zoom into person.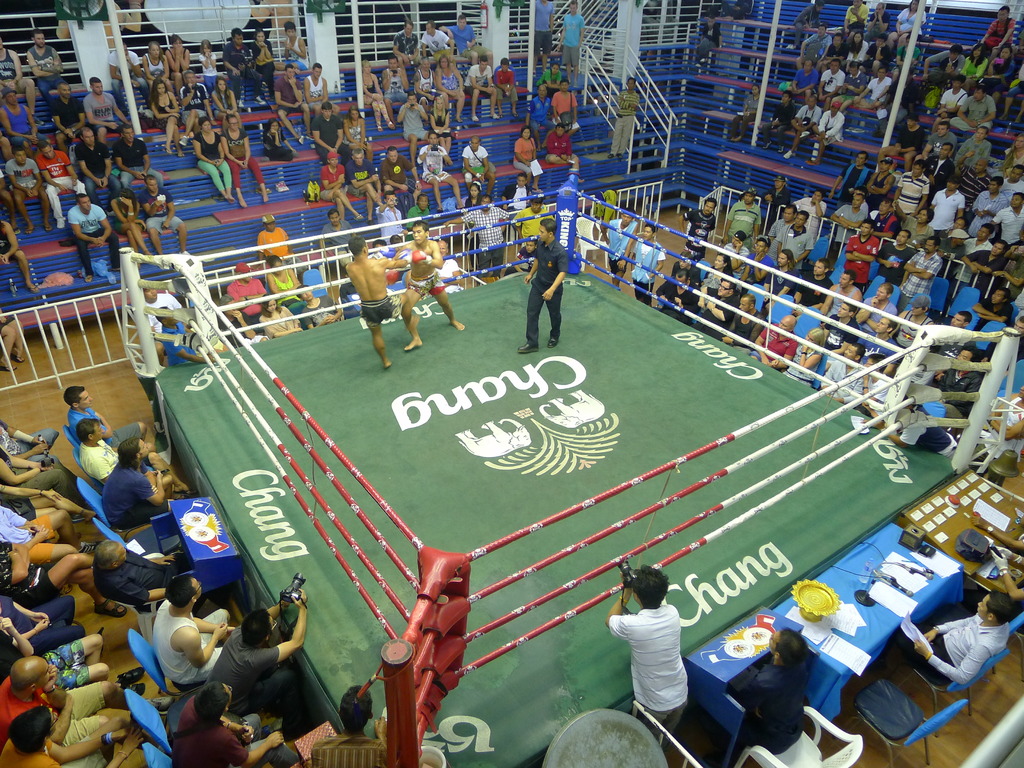
Zoom target: <region>833, 61, 865, 108</region>.
